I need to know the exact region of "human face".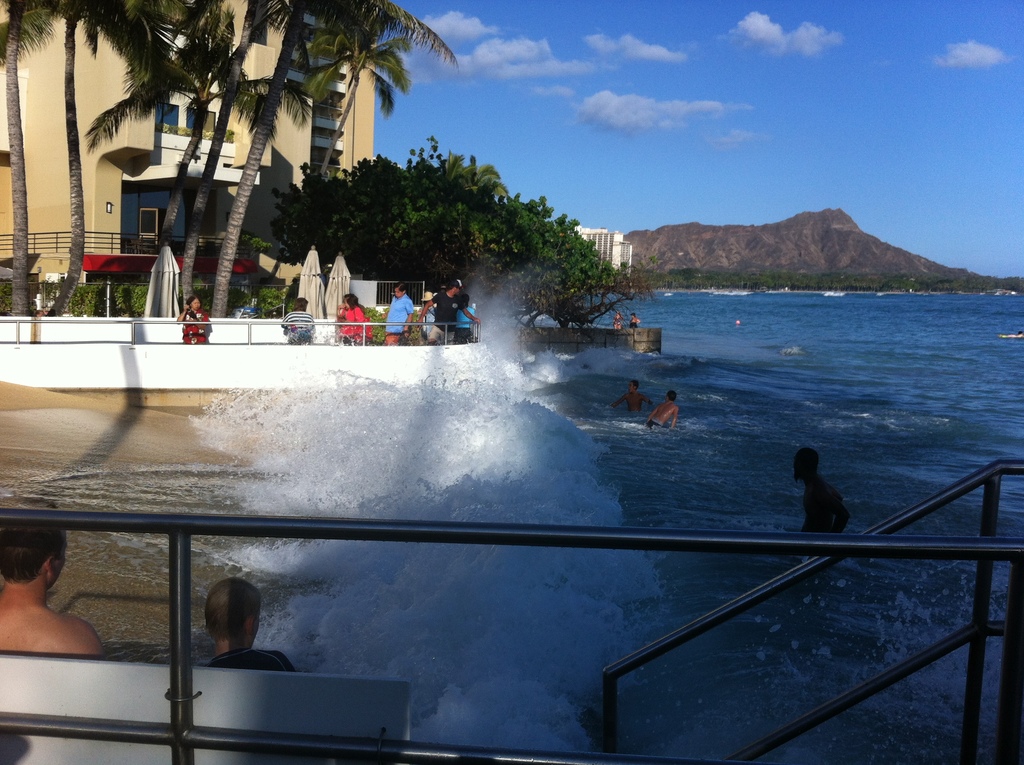
Region: 452, 285, 461, 296.
